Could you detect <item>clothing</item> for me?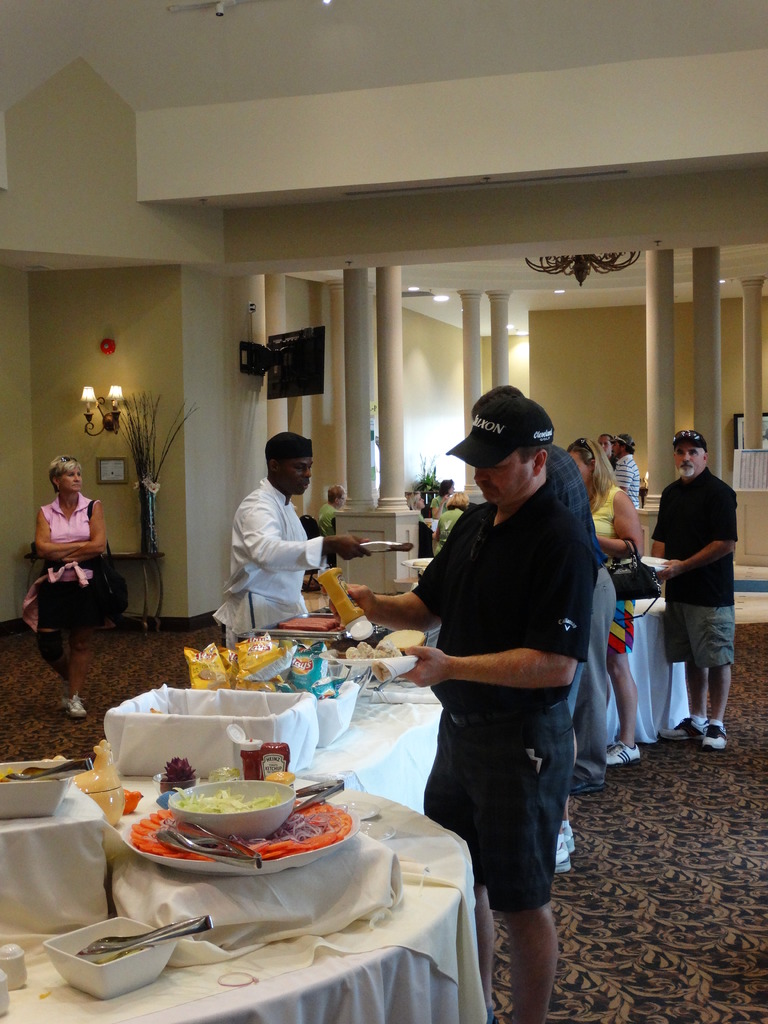
Detection result: [583, 476, 639, 655].
